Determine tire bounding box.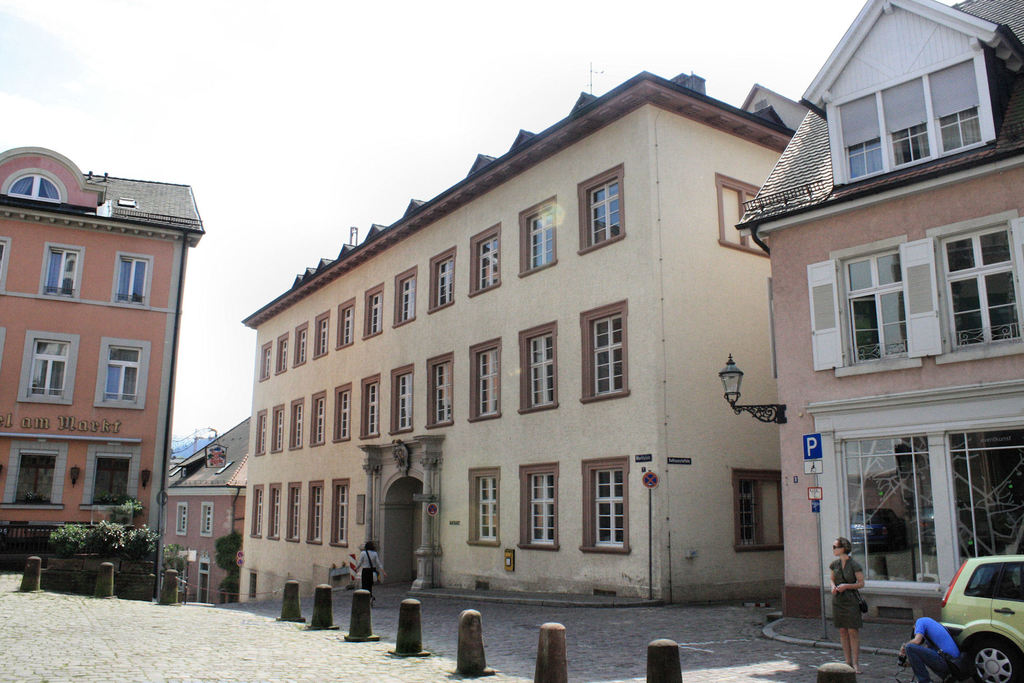
Determined: locate(966, 633, 1023, 682).
